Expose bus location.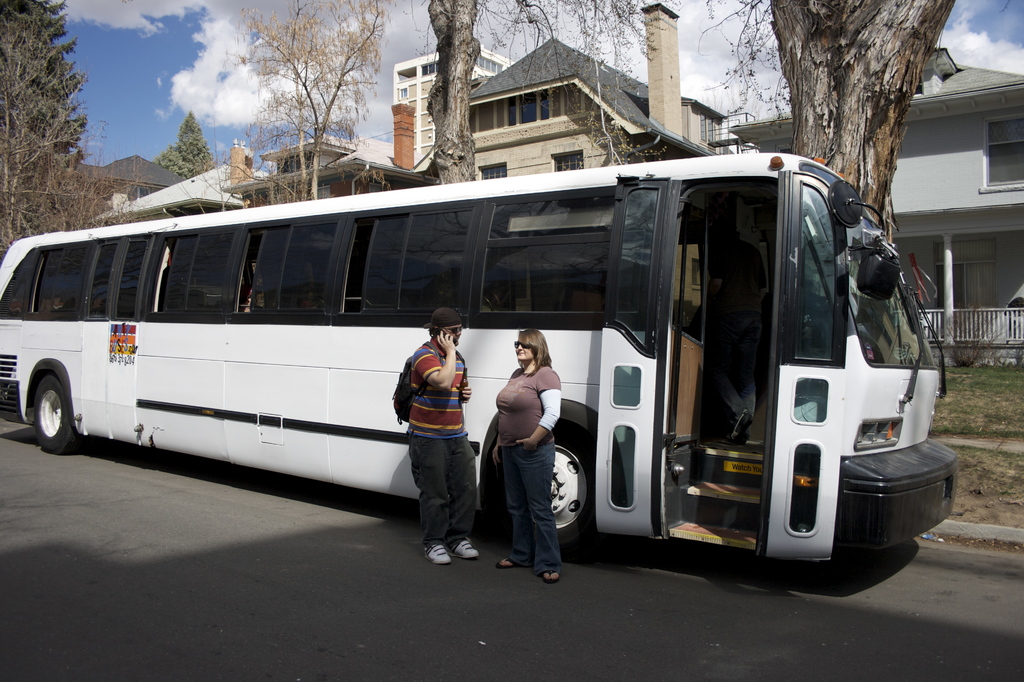
Exposed at 0 149 959 559.
